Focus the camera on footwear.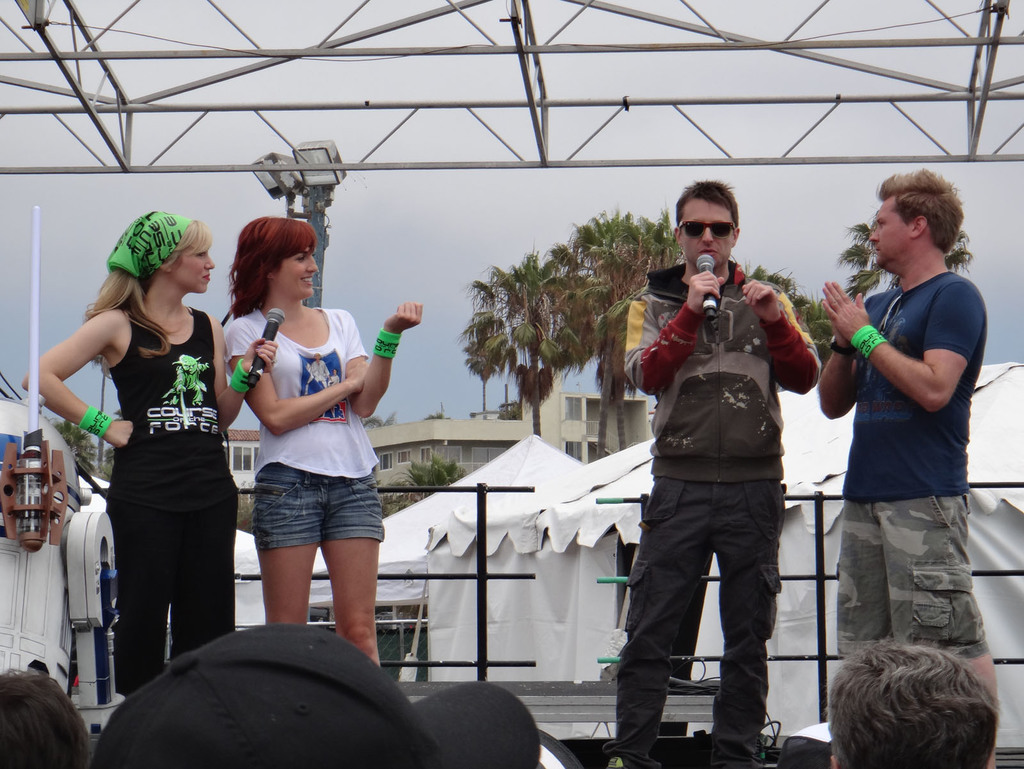
Focus region: box(705, 723, 783, 768).
